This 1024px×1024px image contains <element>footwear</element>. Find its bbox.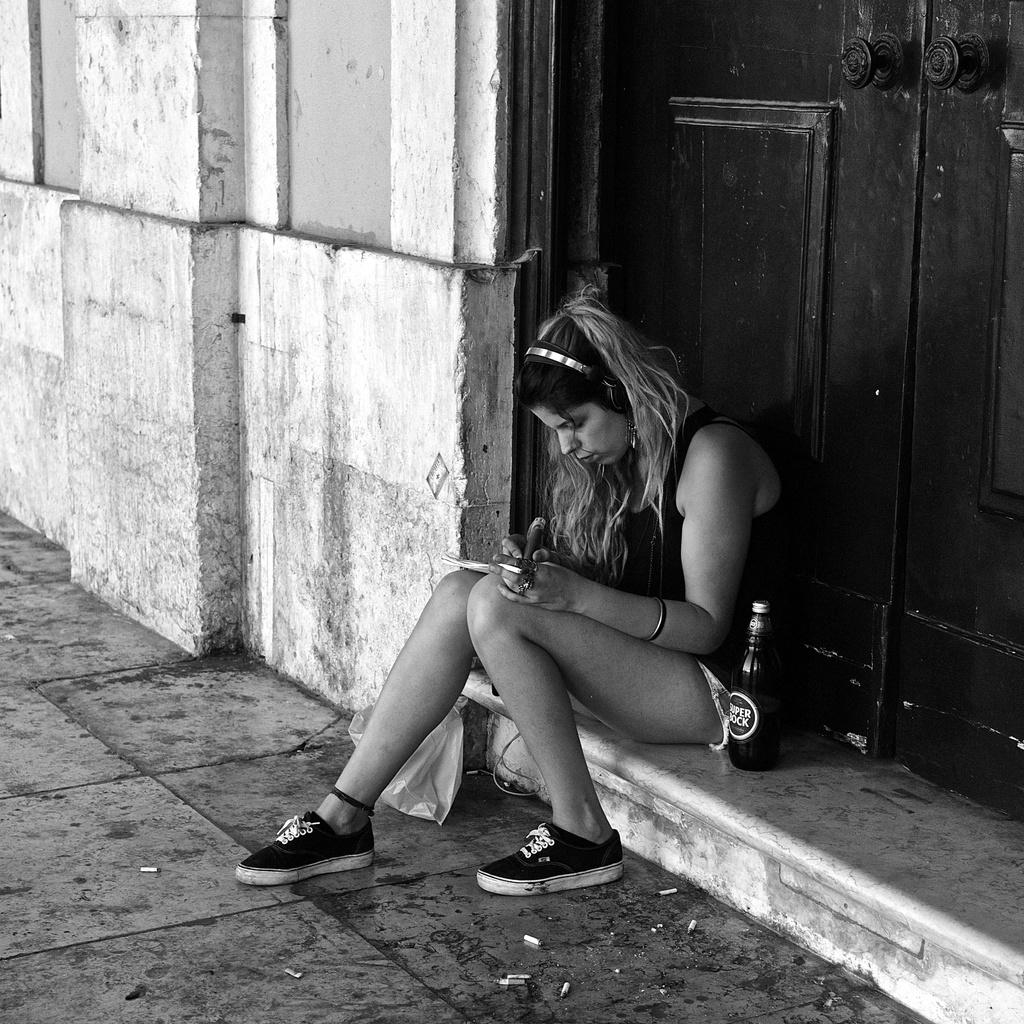
Rect(234, 810, 374, 877).
